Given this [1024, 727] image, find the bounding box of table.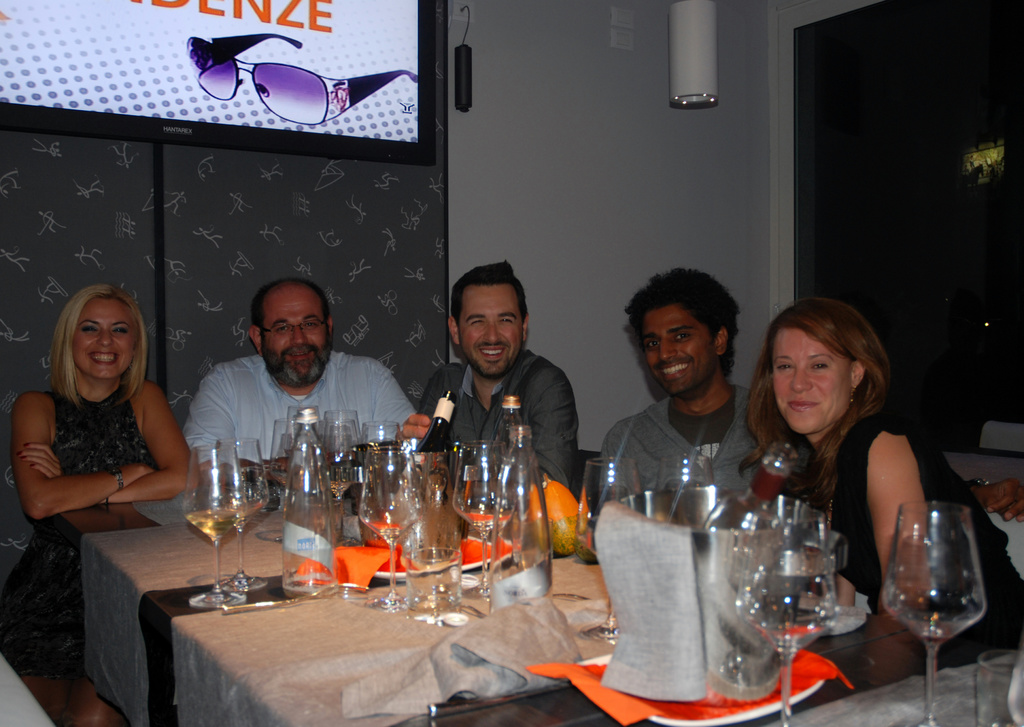
44:383:843:719.
